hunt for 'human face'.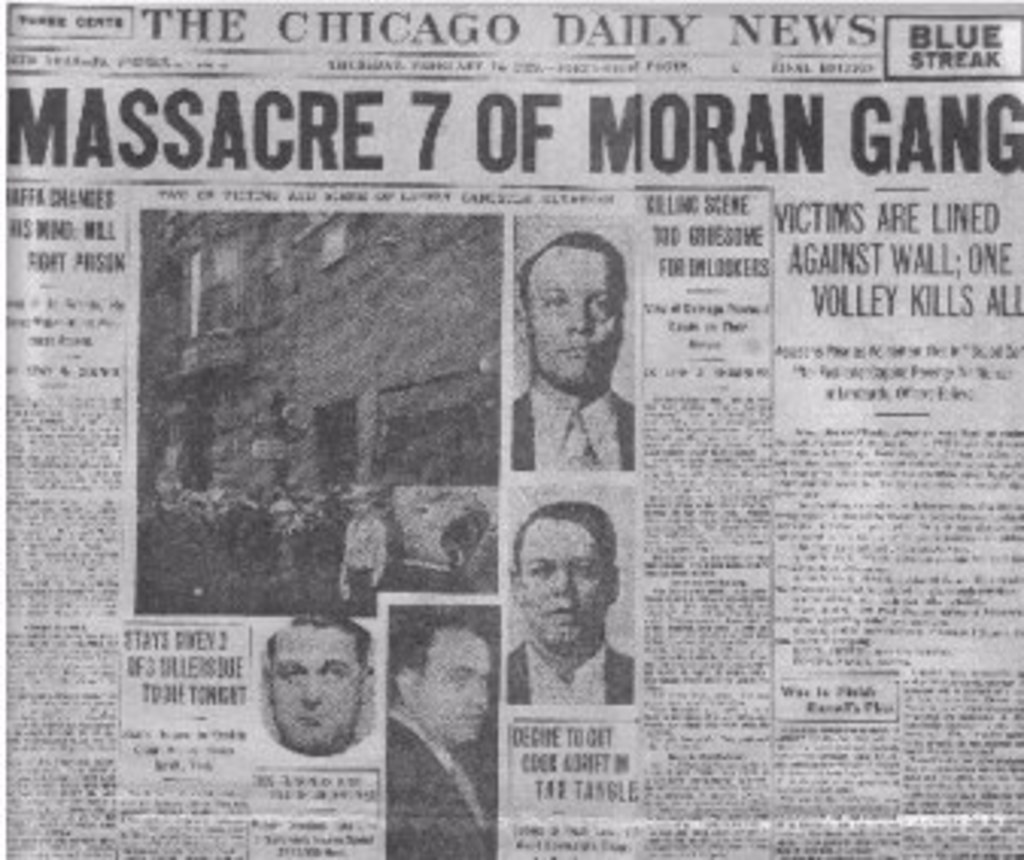
Hunted down at left=401, top=632, right=492, bottom=757.
